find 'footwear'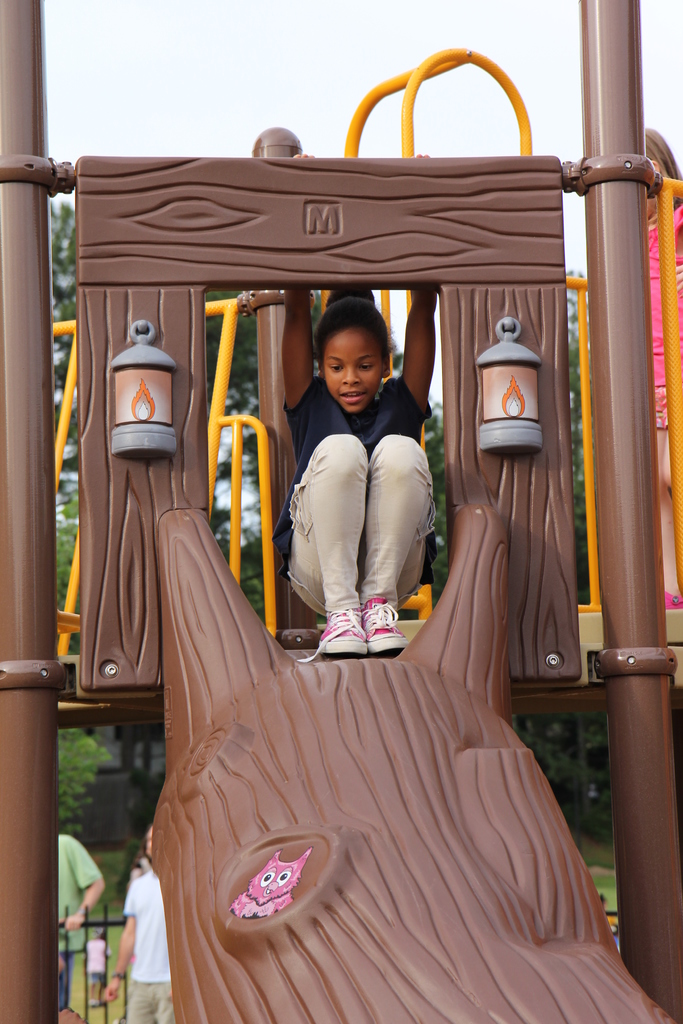
360, 595, 409, 653
